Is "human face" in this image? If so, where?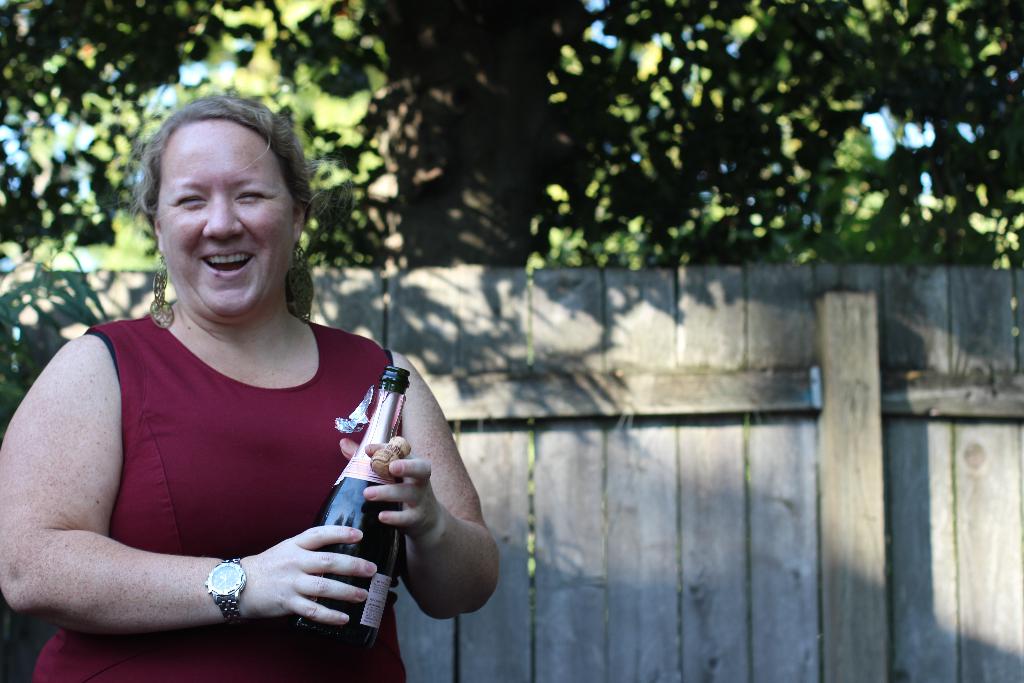
Yes, at pyautogui.locateOnScreen(163, 120, 290, 315).
